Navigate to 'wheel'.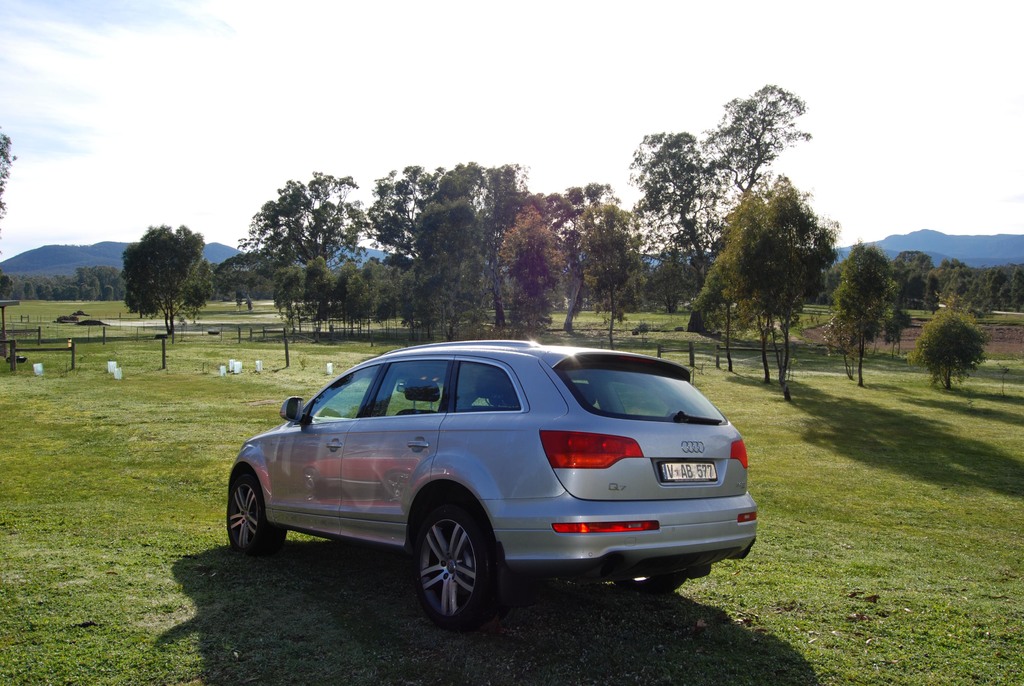
Navigation target: 406,530,496,621.
